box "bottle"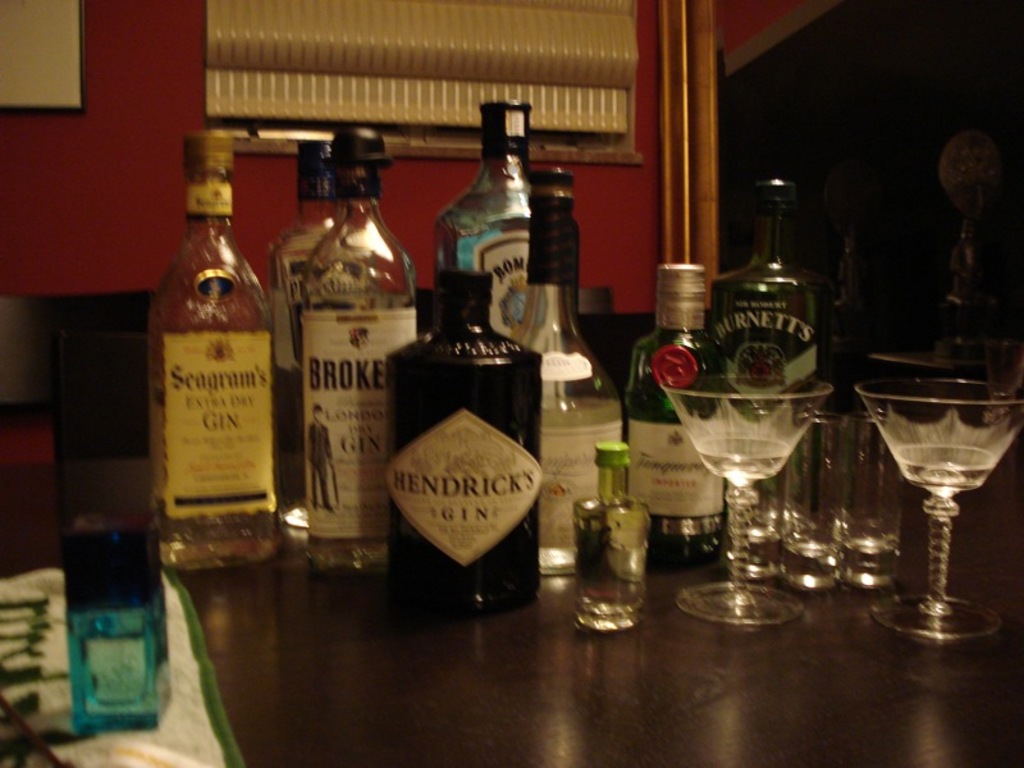
crop(621, 264, 727, 559)
